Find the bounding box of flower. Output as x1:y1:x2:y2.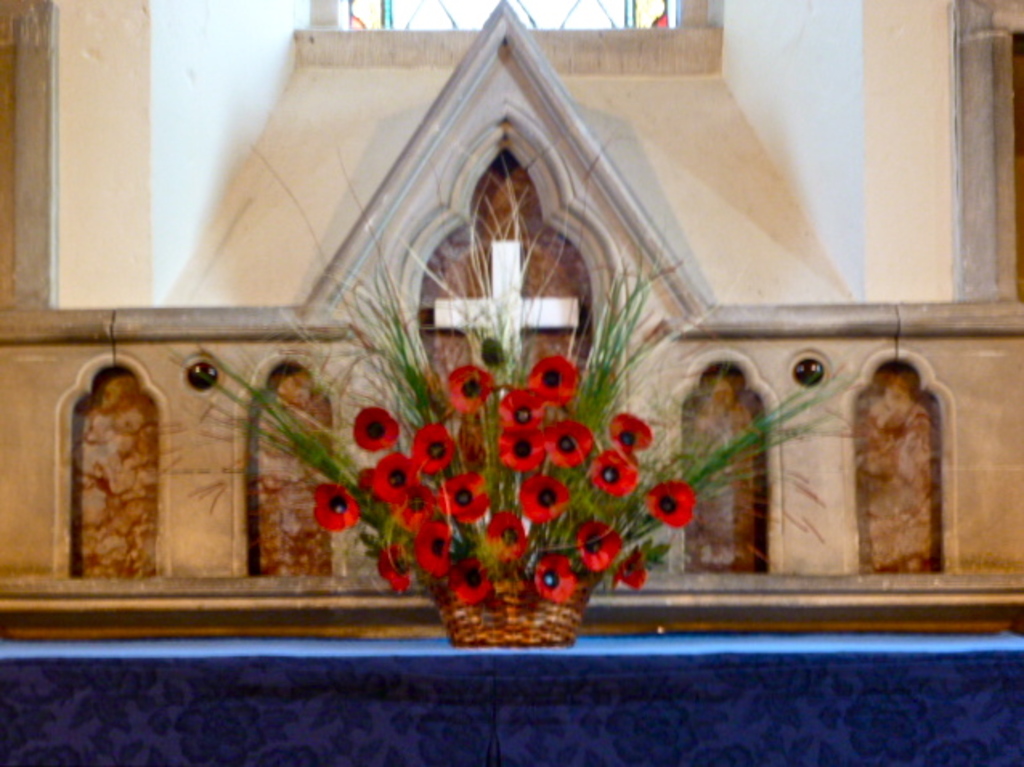
538:412:591:465.
